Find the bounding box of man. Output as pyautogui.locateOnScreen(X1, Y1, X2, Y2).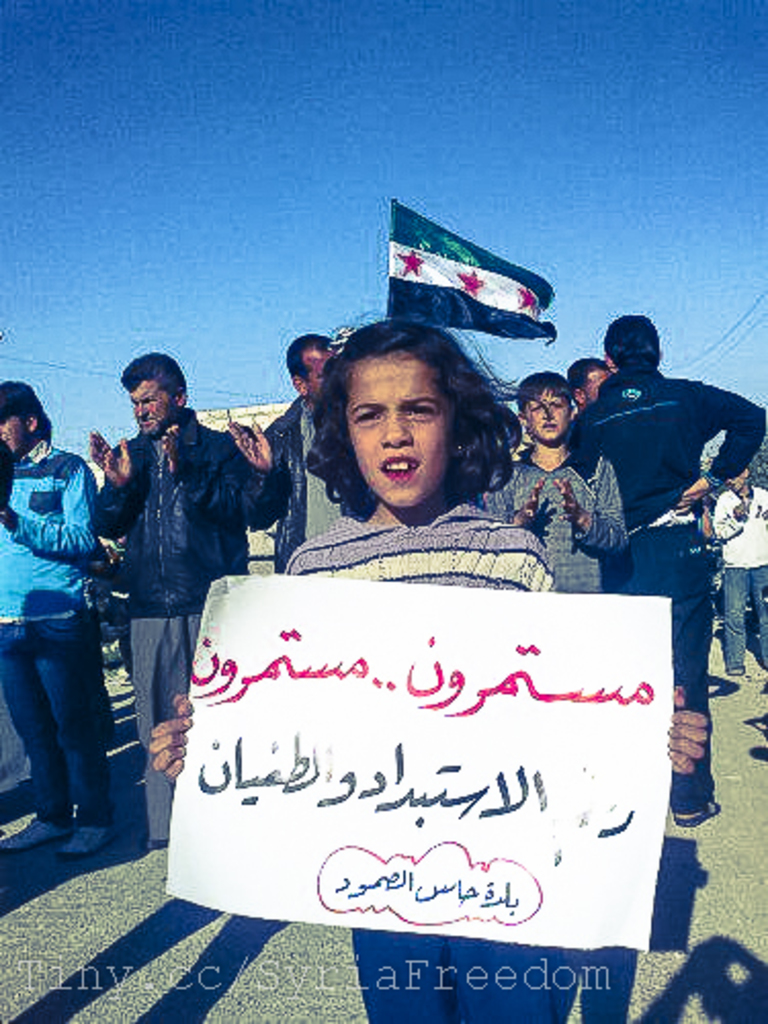
pyautogui.locateOnScreen(82, 348, 276, 846).
